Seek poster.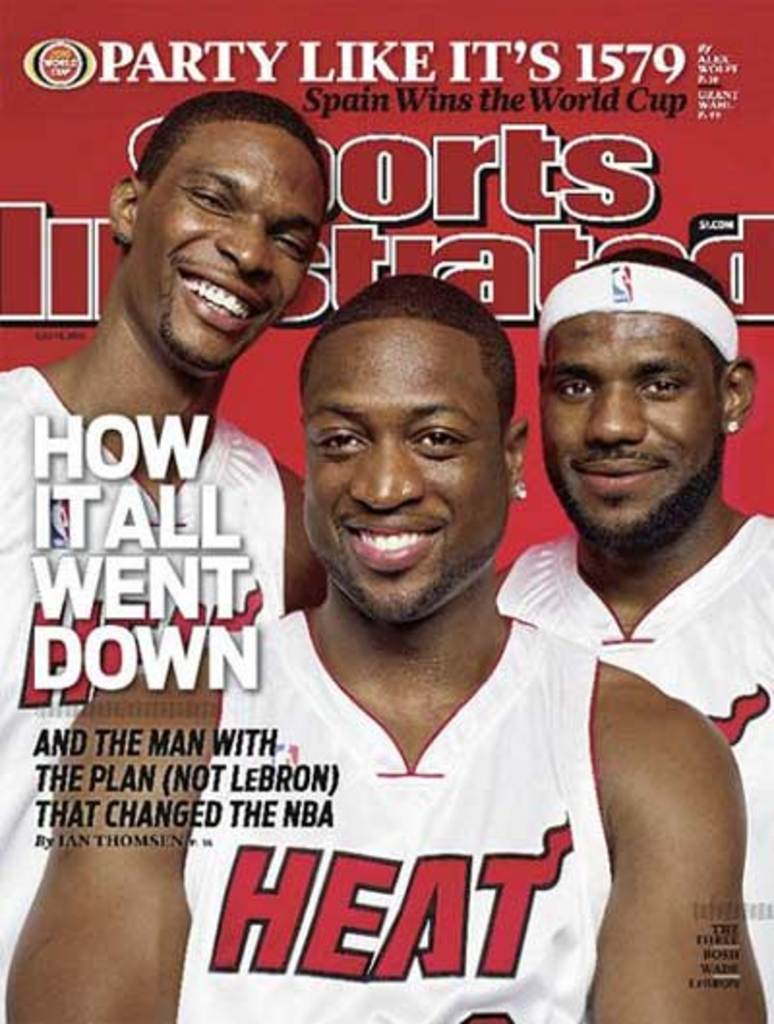
box(0, 0, 772, 1022).
